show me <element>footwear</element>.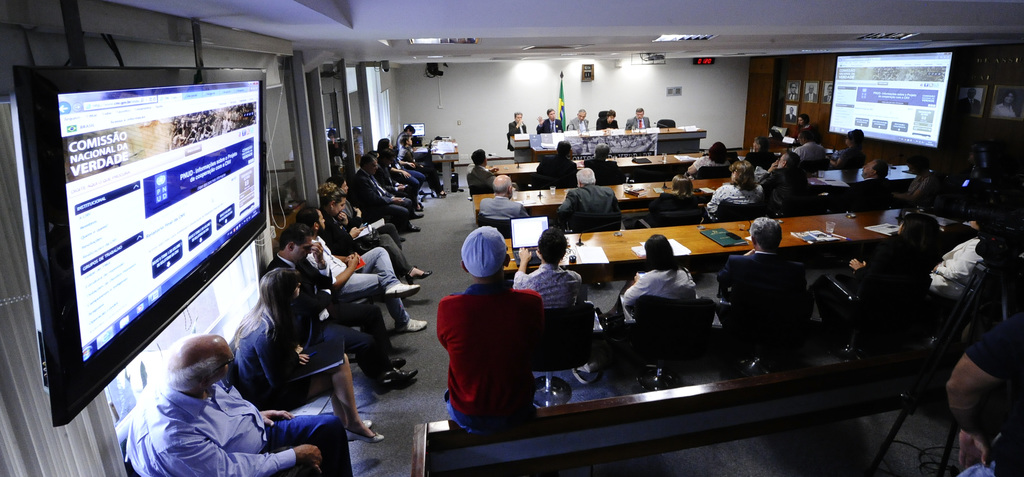
<element>footwear</element> is here: Rect(404, 225, 421, 238).
